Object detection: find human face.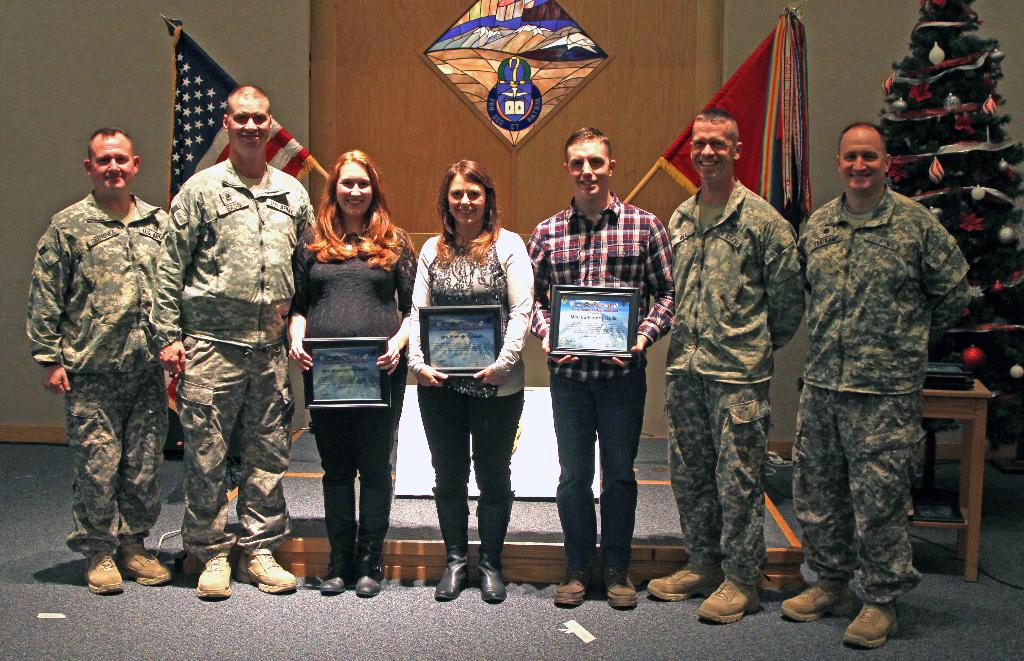
(449, 178, 479, 219).
